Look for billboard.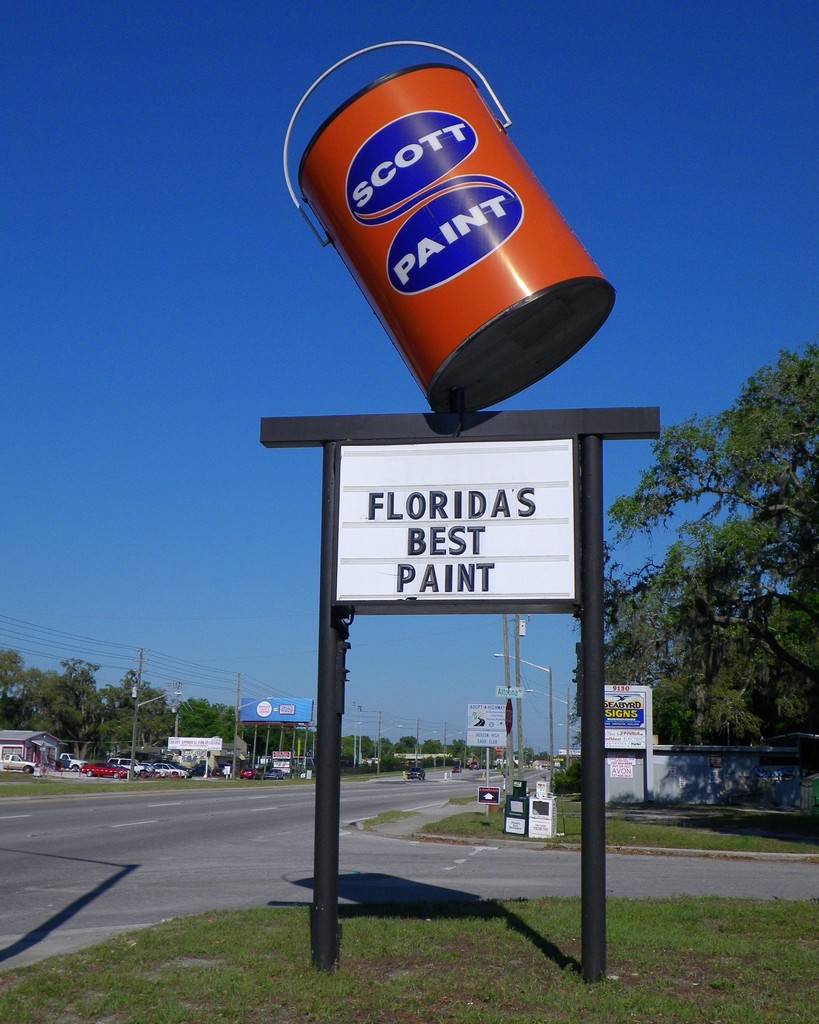
Found: 336, 449, 577, 602.
